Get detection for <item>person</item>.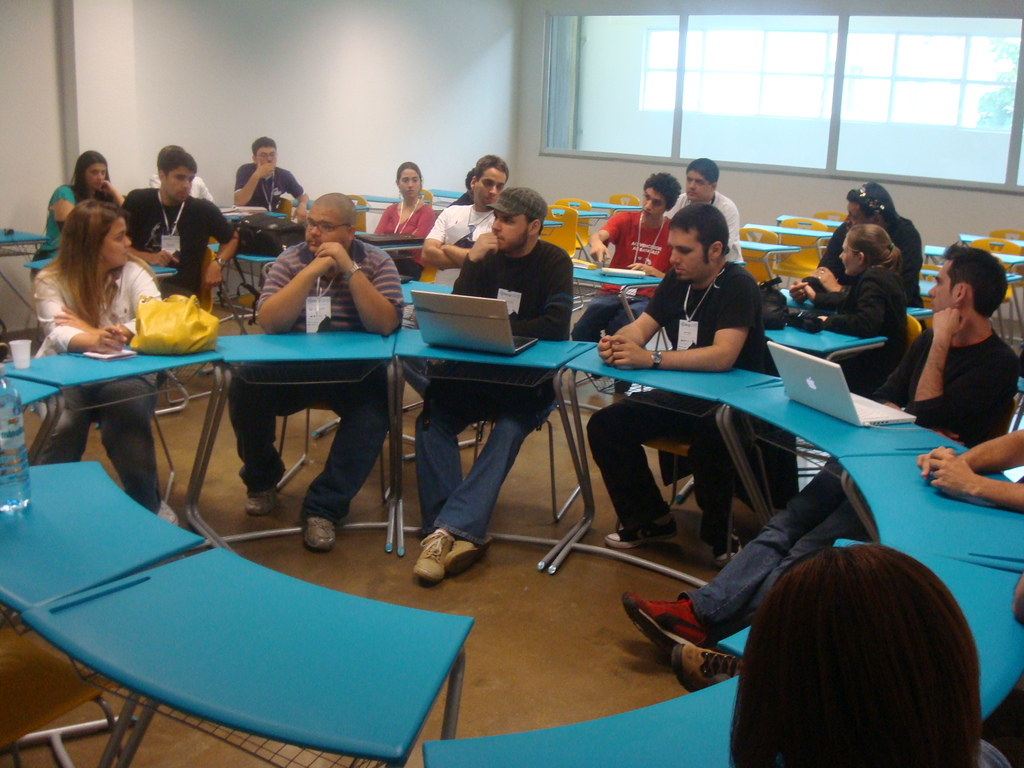
Detection: (419, 152, 511, 285).
